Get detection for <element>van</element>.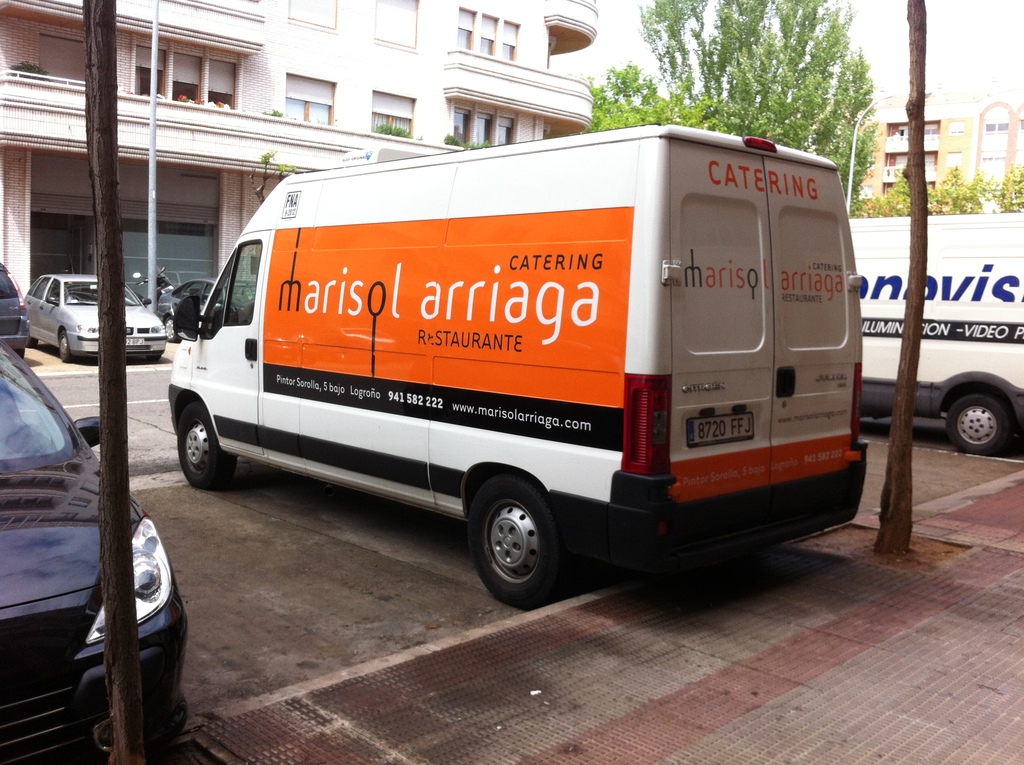
Detection: (164, 120, 870, 613).
